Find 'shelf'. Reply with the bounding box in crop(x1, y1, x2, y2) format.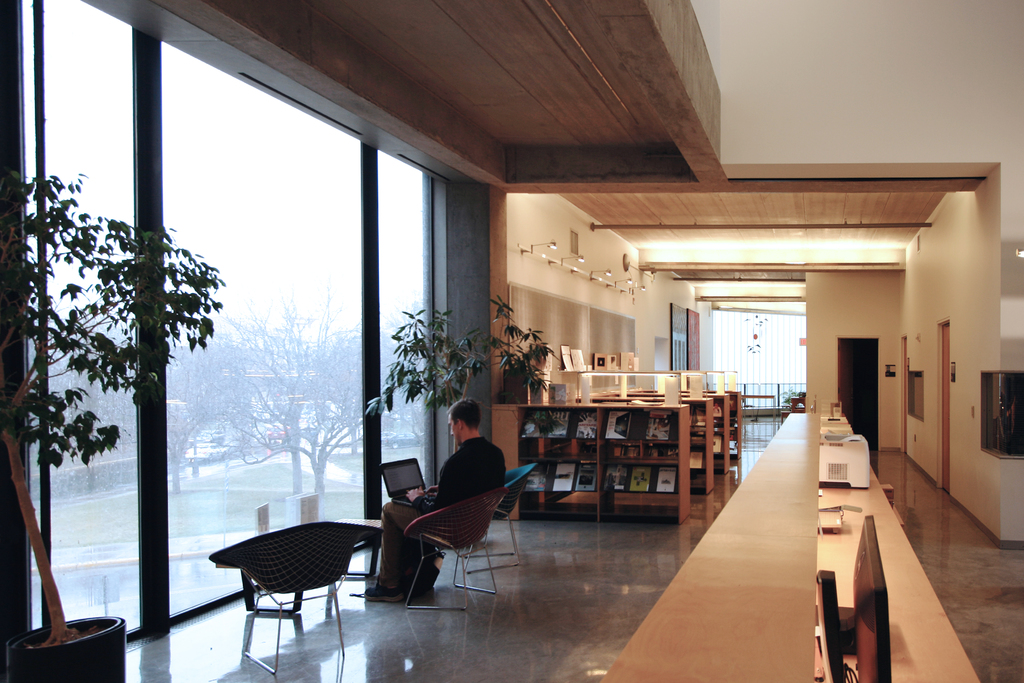
crop(713, 429, 728, 479).
